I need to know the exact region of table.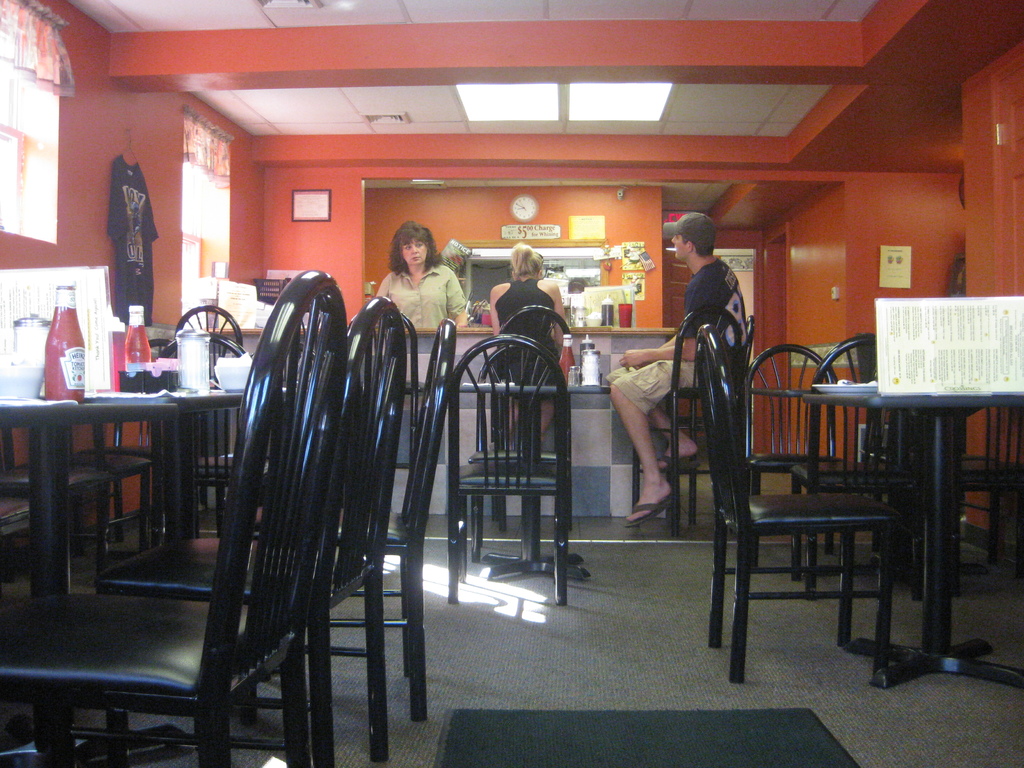
Region: locate(90, 386, 250, 542).
